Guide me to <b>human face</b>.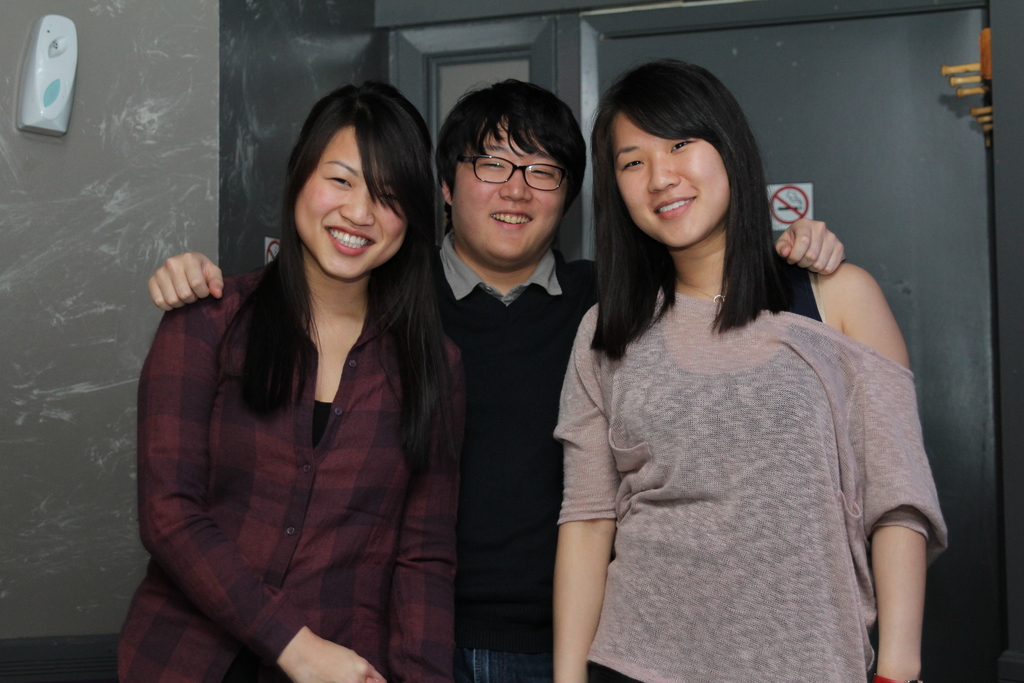
Guidance: [458,117,561,262].
